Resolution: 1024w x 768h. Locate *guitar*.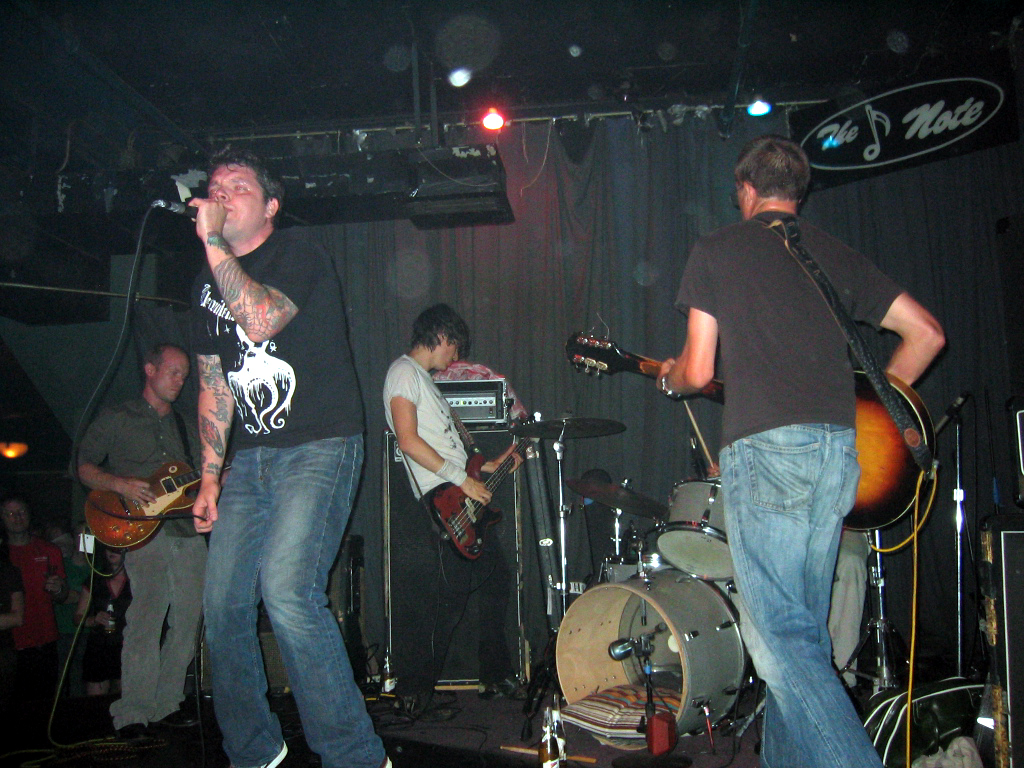
{"x1": 439, "y1": 399, "x2": 558, "y2": 572}.
